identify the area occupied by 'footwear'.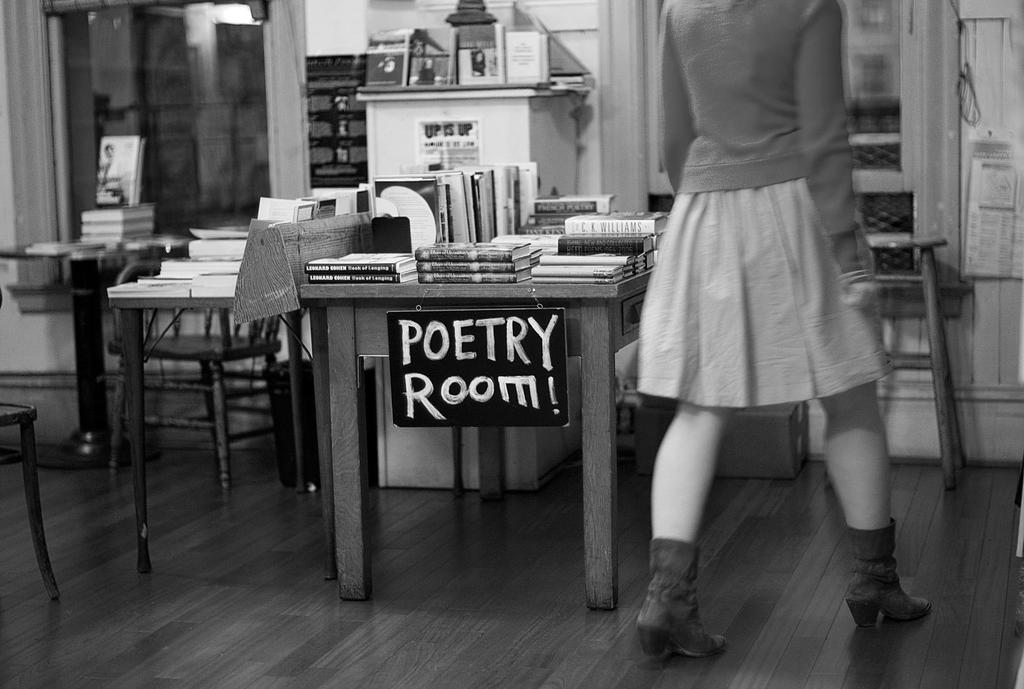
Area: bbox=[845, 512, 936, 621].
